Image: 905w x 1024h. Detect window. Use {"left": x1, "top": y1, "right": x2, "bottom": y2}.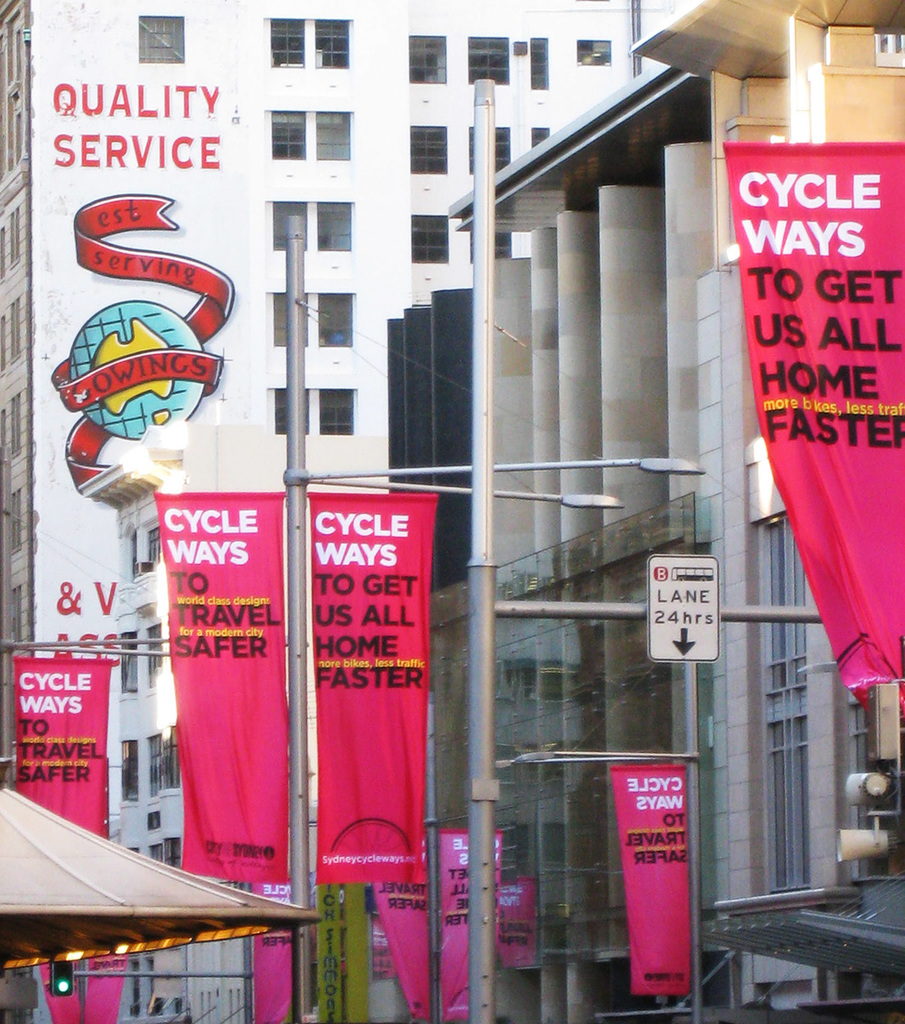
{"left": 144, "top": 527, "right": 167, "bottom": 568}.
